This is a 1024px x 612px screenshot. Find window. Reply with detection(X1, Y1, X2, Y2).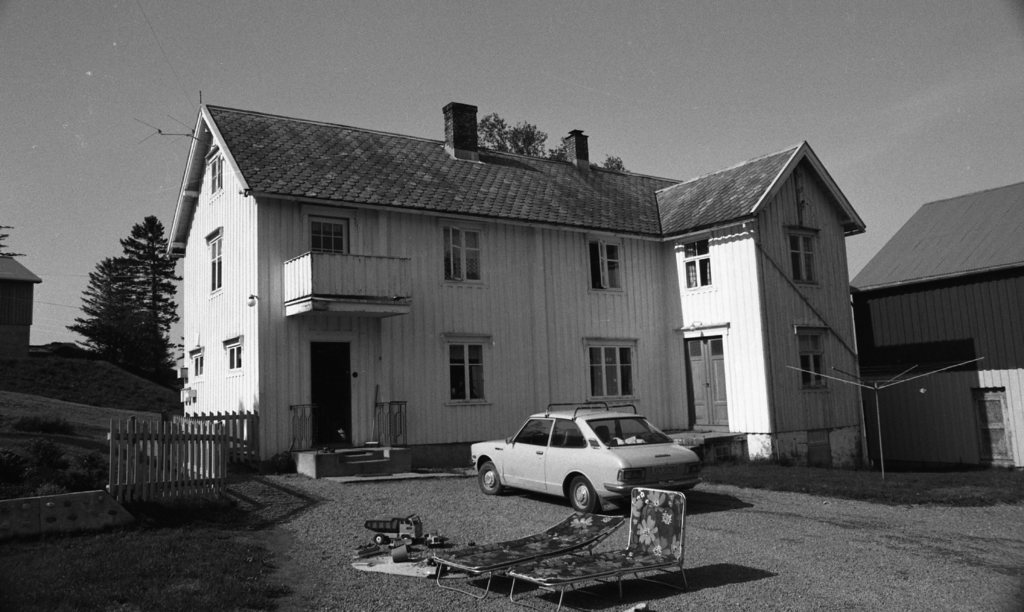
detection(212, 156, 223, 193).
